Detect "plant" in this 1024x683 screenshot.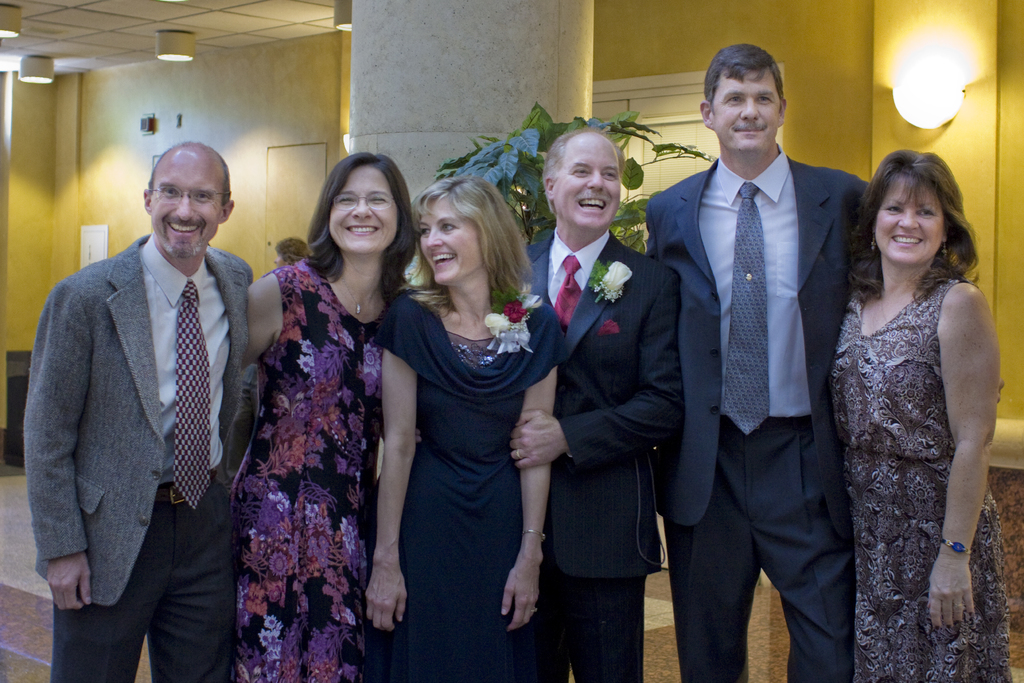
Detection: {"left": 419, "top": 101, "right": 733, "bottom": 245}.
